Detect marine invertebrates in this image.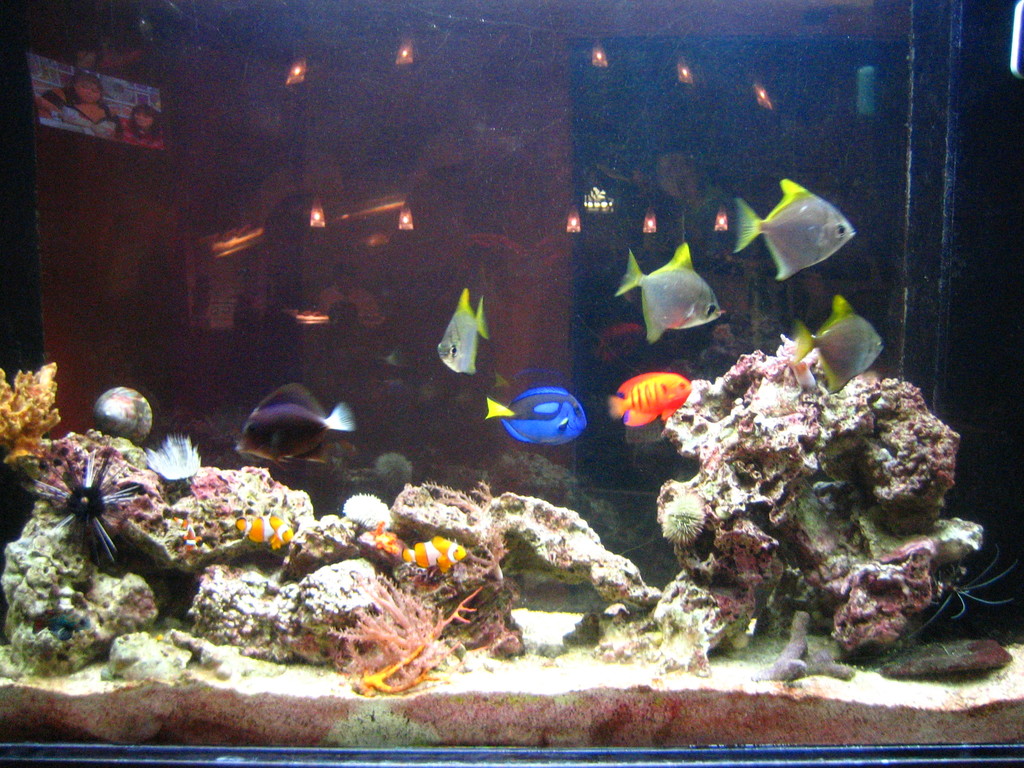
Detection: {"left": 0, "top": 358, "right": 62, "bottom": 479}.
